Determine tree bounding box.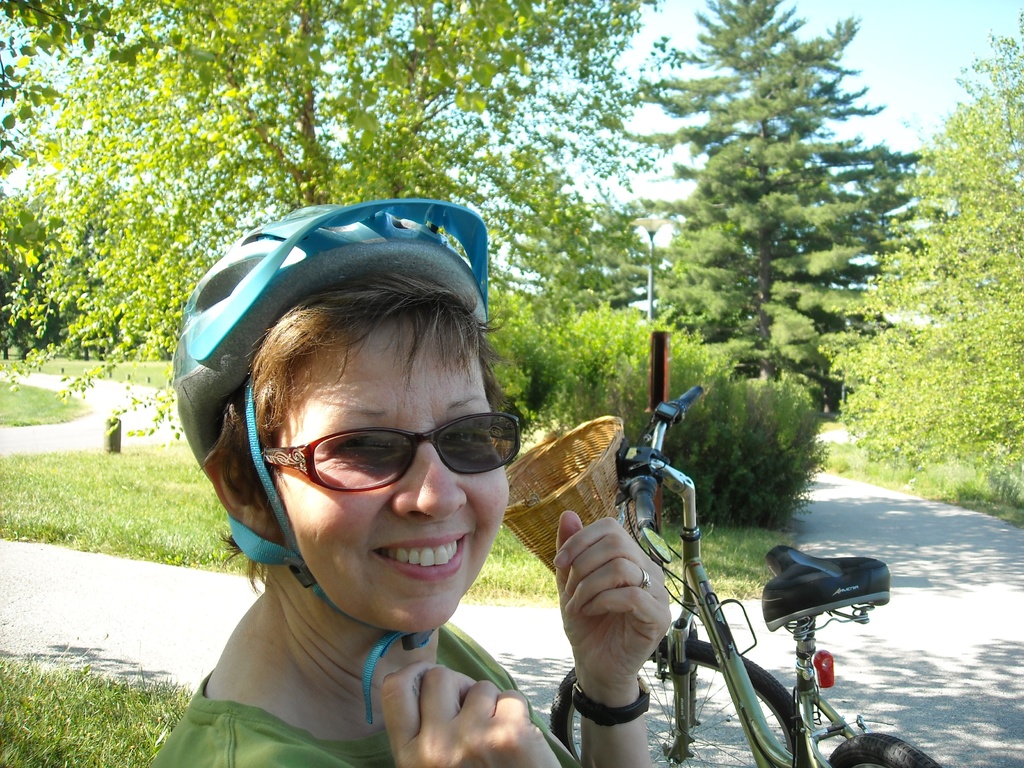
Determined: <bbox>627, 0, 865, 394</bbox>.
